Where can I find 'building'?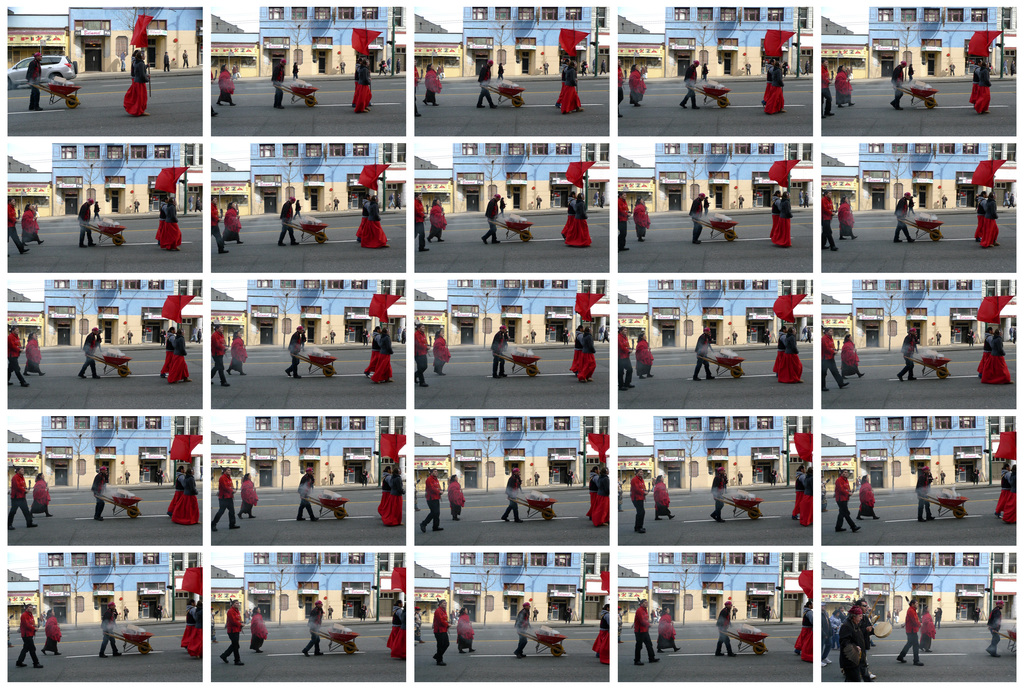
You can find it at [x1=8, y1=141, x2=202, y2=219].
